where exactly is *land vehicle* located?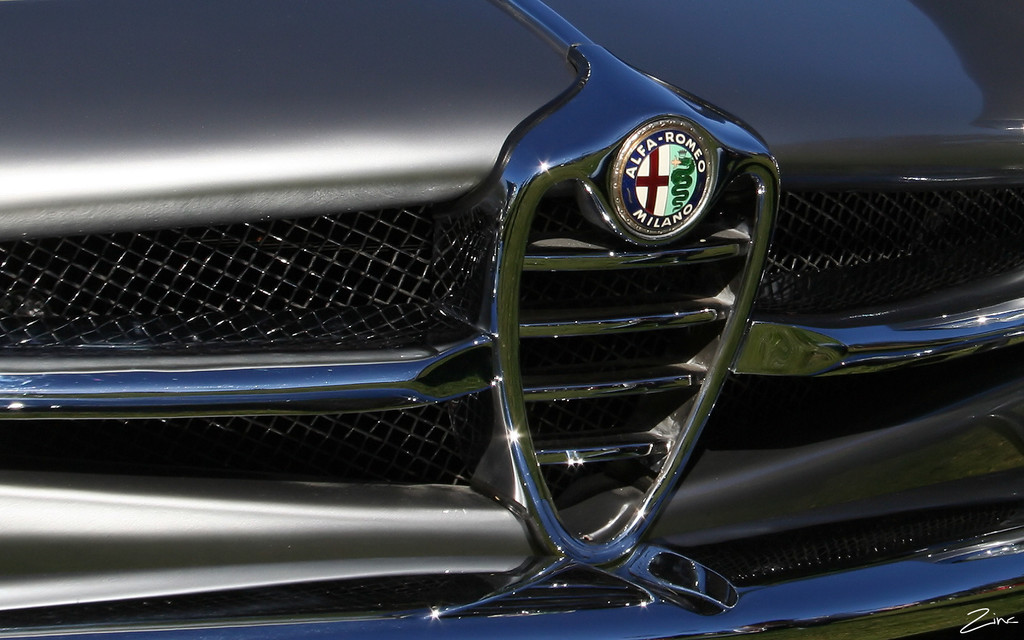
Its bounding box is 35,0,895,616.
